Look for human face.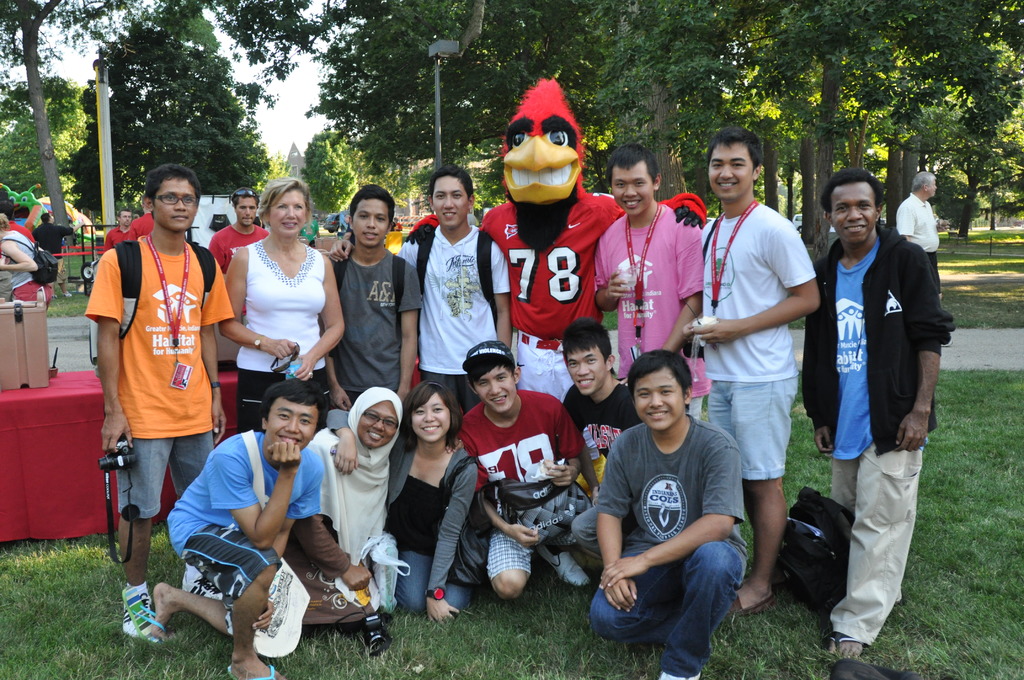
Found: (left=634, top=364, right=684, bottom=430).
